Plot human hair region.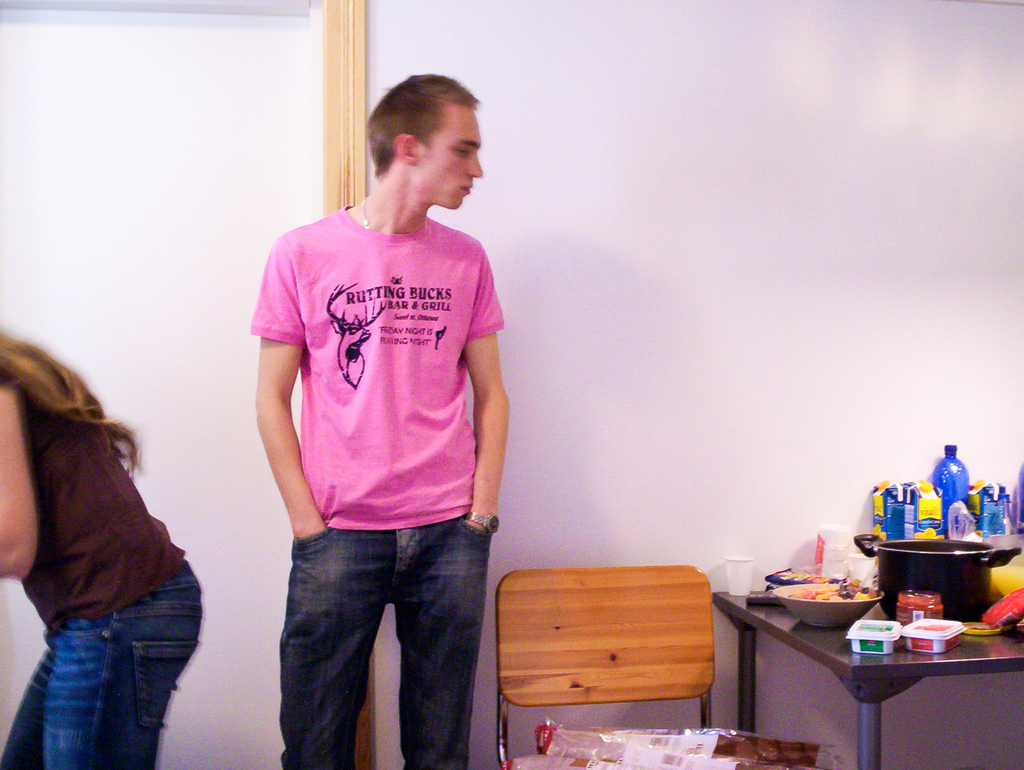
Plotted at select_region(355, 65, 485, 184).
